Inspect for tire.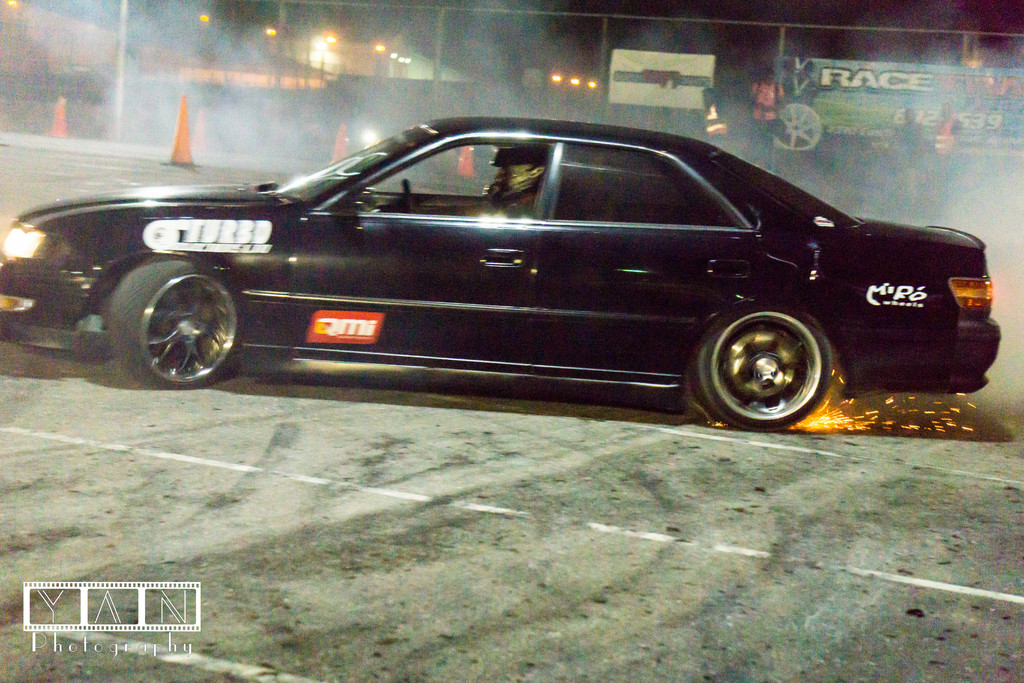
Inspection: 772, 99, 823, 149.
